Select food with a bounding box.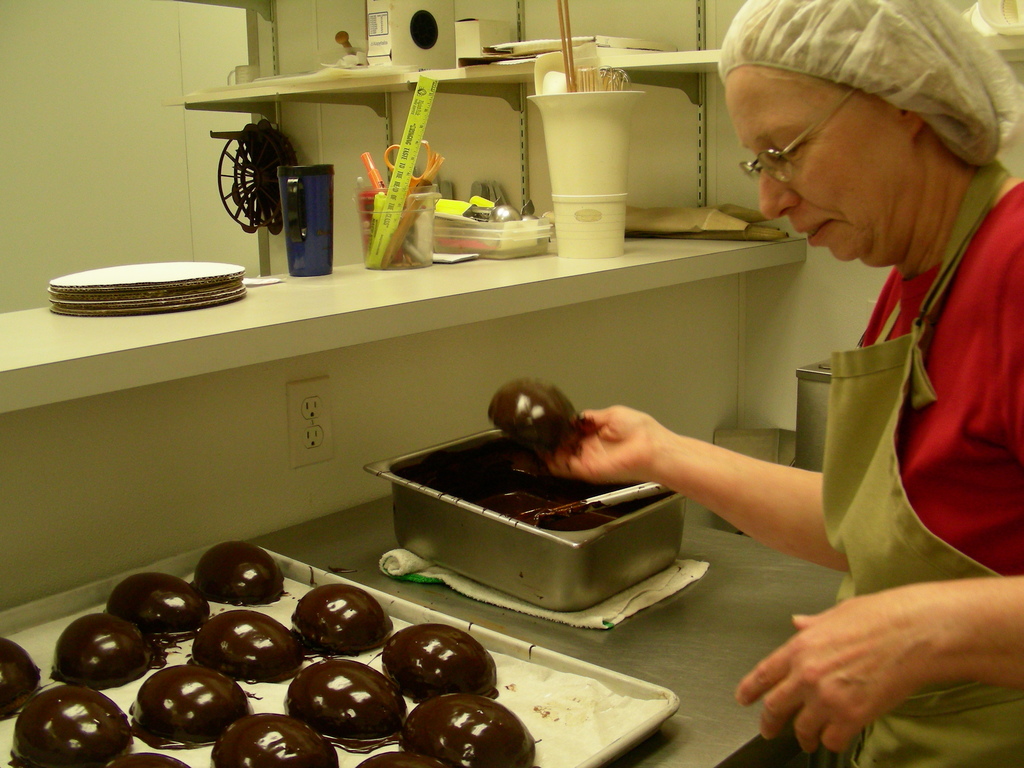
<box>287,583,394,656</box>.
